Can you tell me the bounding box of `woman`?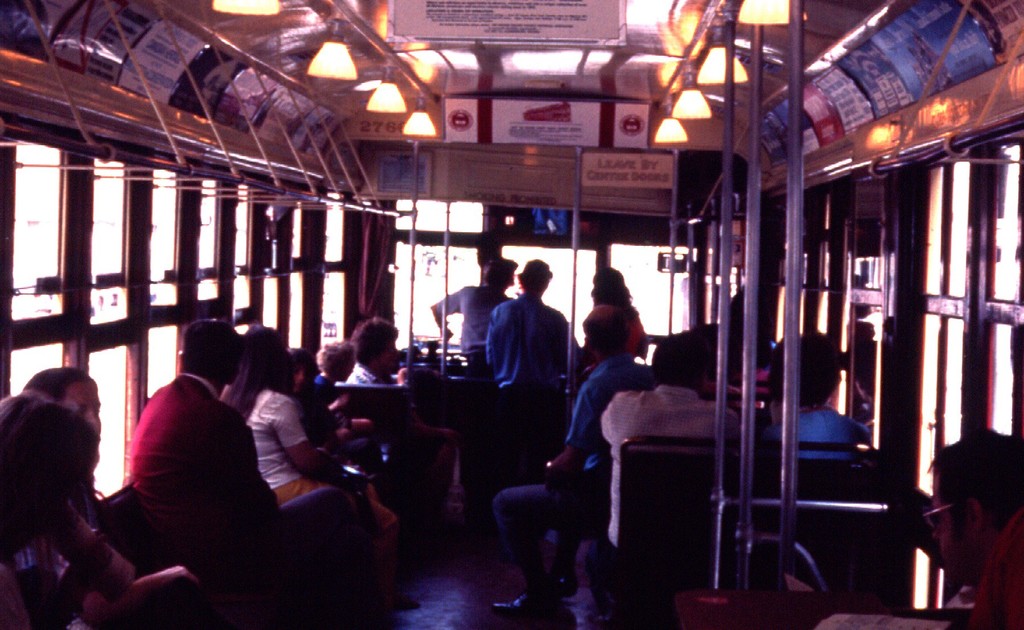
BBox(0, 395, 106, 629).
